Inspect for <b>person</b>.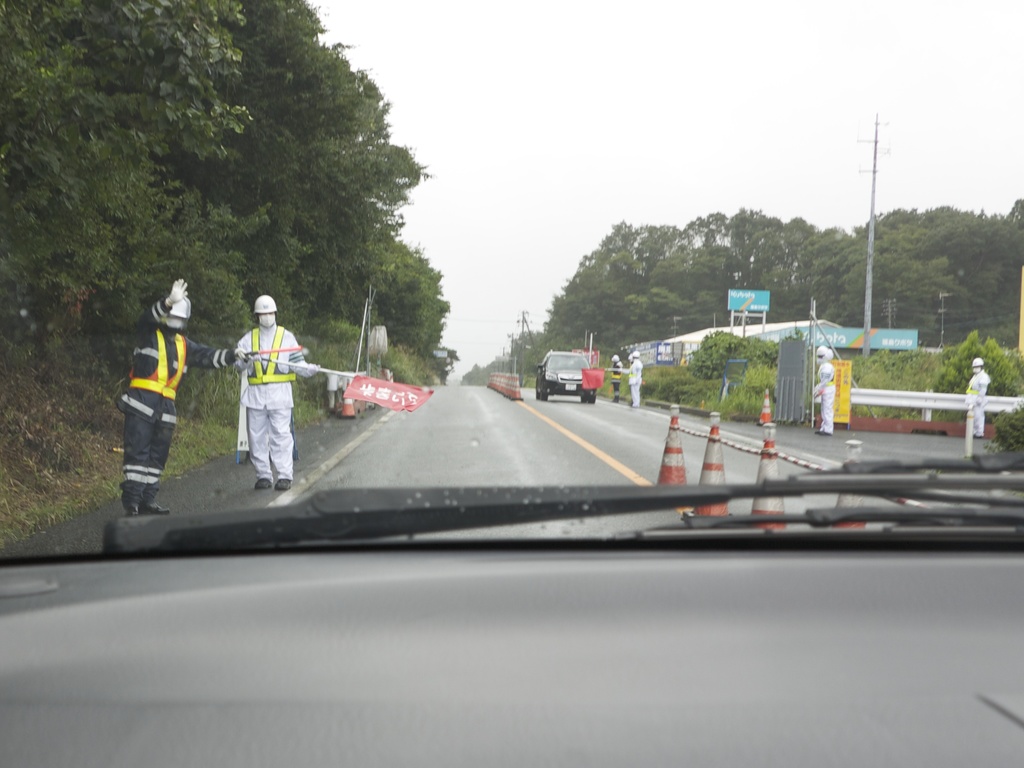
Inspection: x1=962 y1=351 x2=989 y2=437.
